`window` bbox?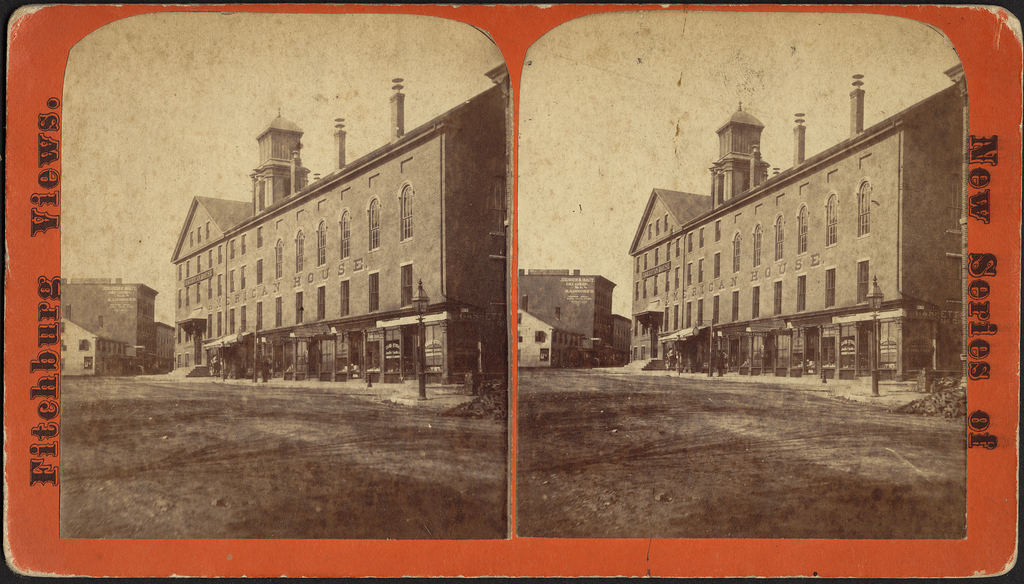
175 265 182 280
